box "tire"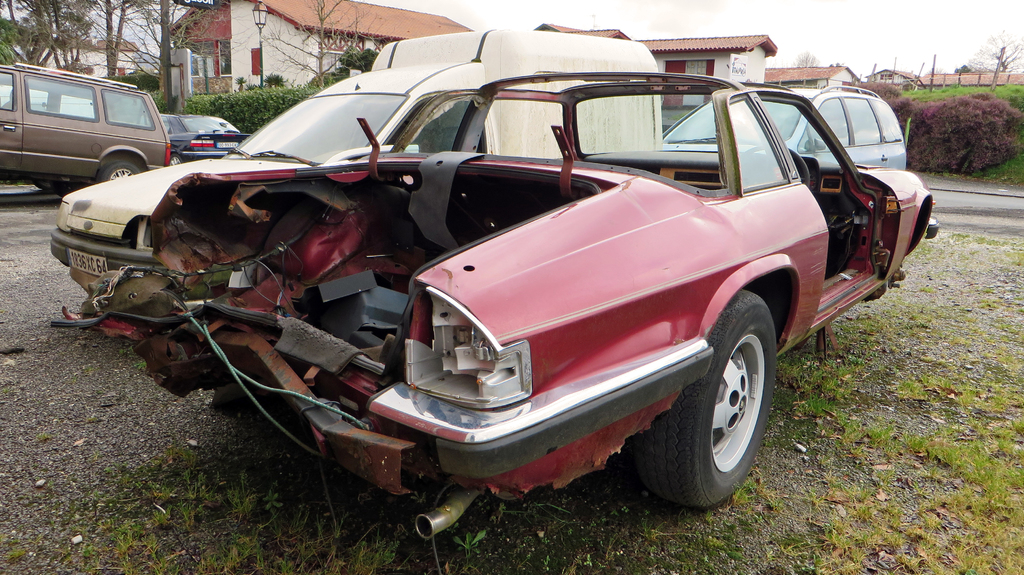
{"left": 100, "top": 161, "right": 137, "bottom": 180}
